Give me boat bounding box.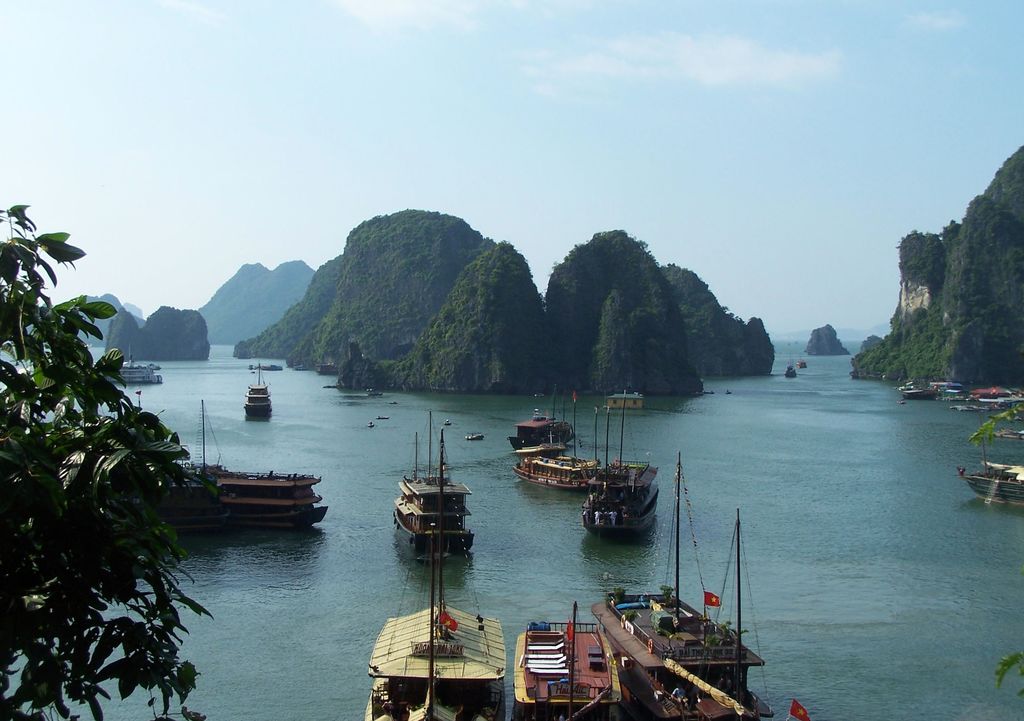
[509,602,636,720].
